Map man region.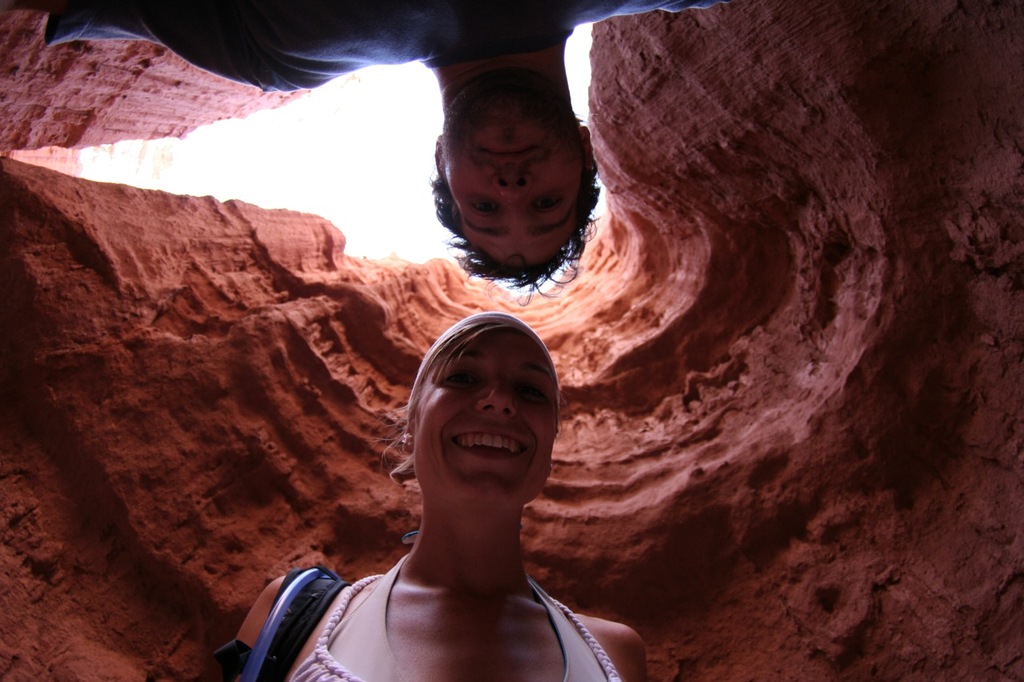
Mapped to pyautogui.locateOnScreen(0, 0, 734, 307).
